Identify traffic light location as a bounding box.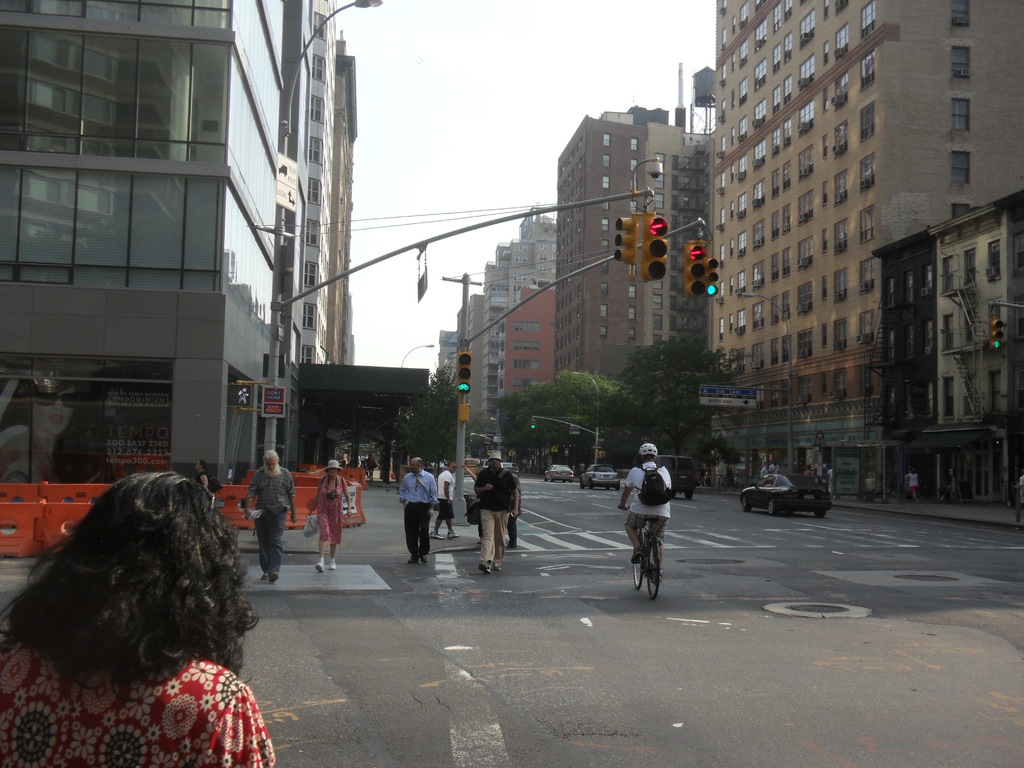
detection(614, 211, 639, 279).
